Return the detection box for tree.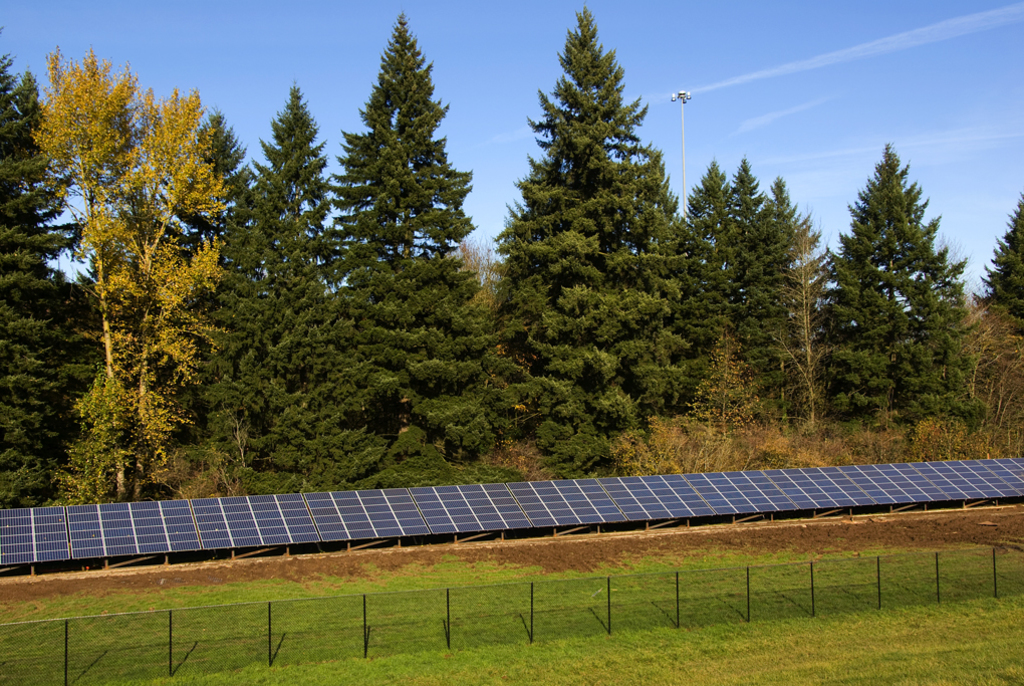
l=438, t=236, r=507, b=351.
